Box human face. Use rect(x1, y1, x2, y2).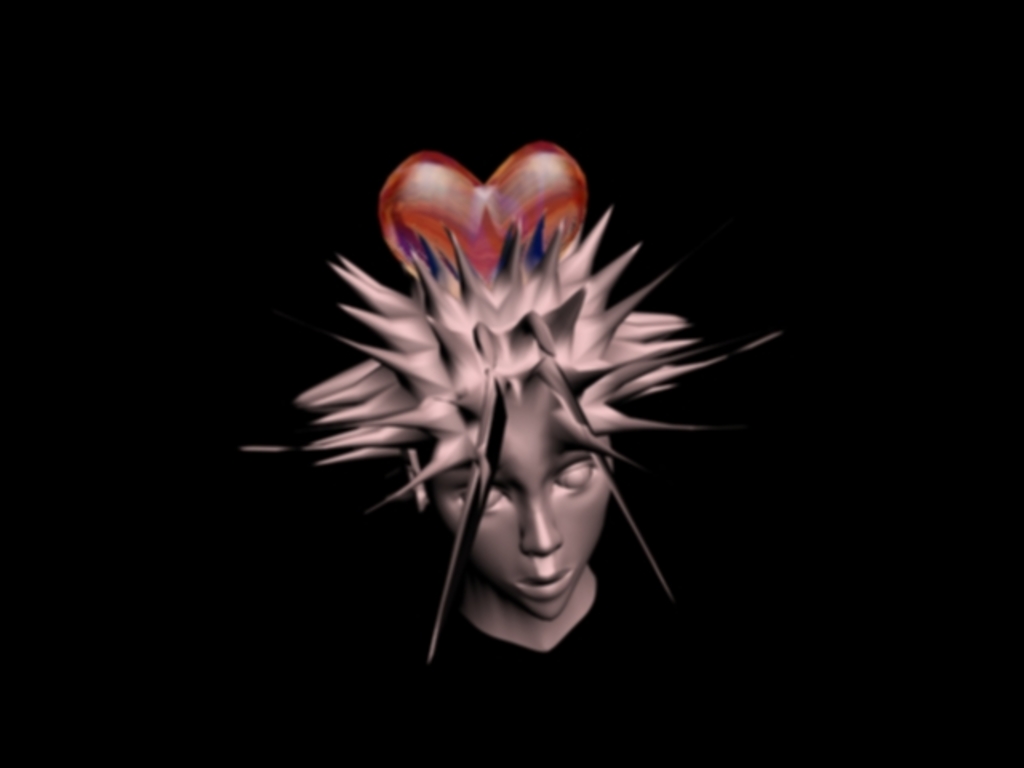
rect(437, 406, 614, 619).
